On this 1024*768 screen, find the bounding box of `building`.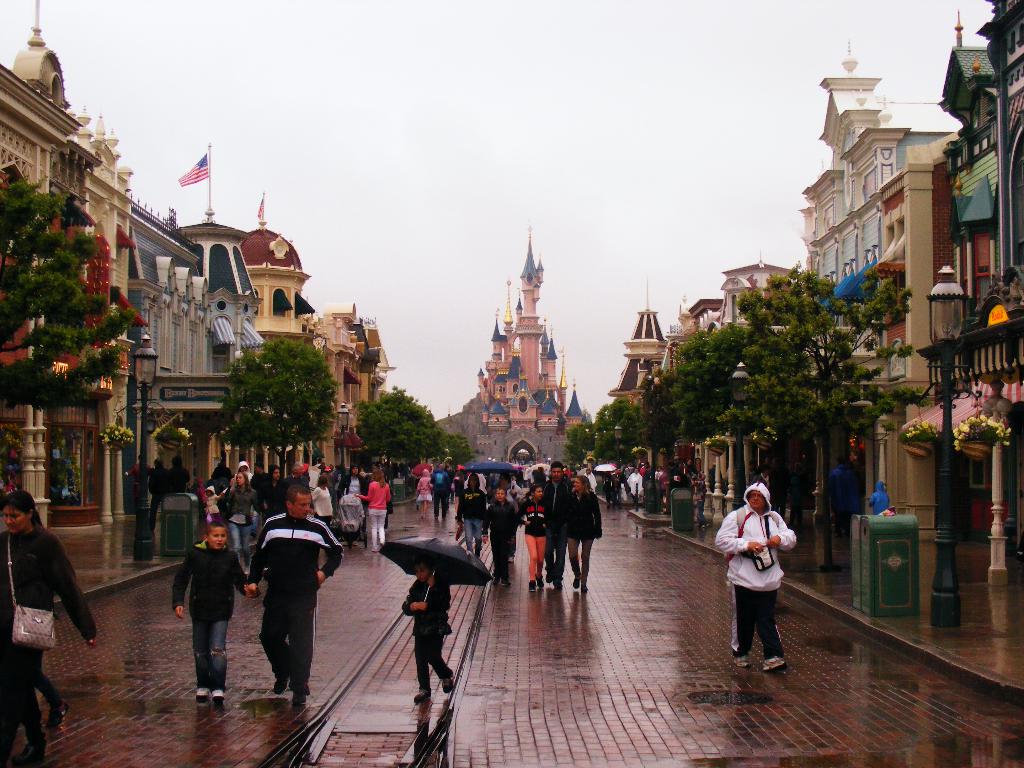
Bounding box: bbox=(941, 0, 1023, 586).
